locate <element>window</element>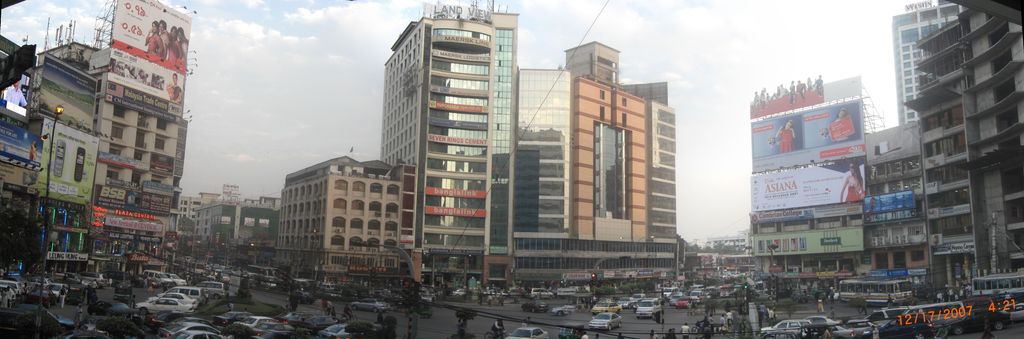
region(109, 147, 120, 158)
